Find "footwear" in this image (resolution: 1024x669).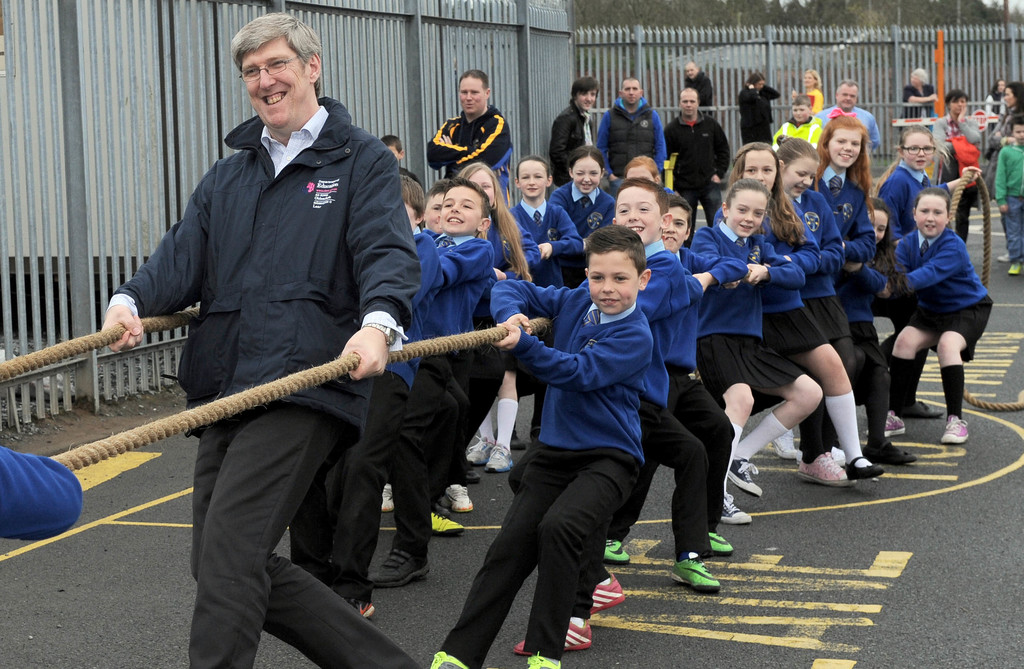
<box>466,433,499,469</box>.
